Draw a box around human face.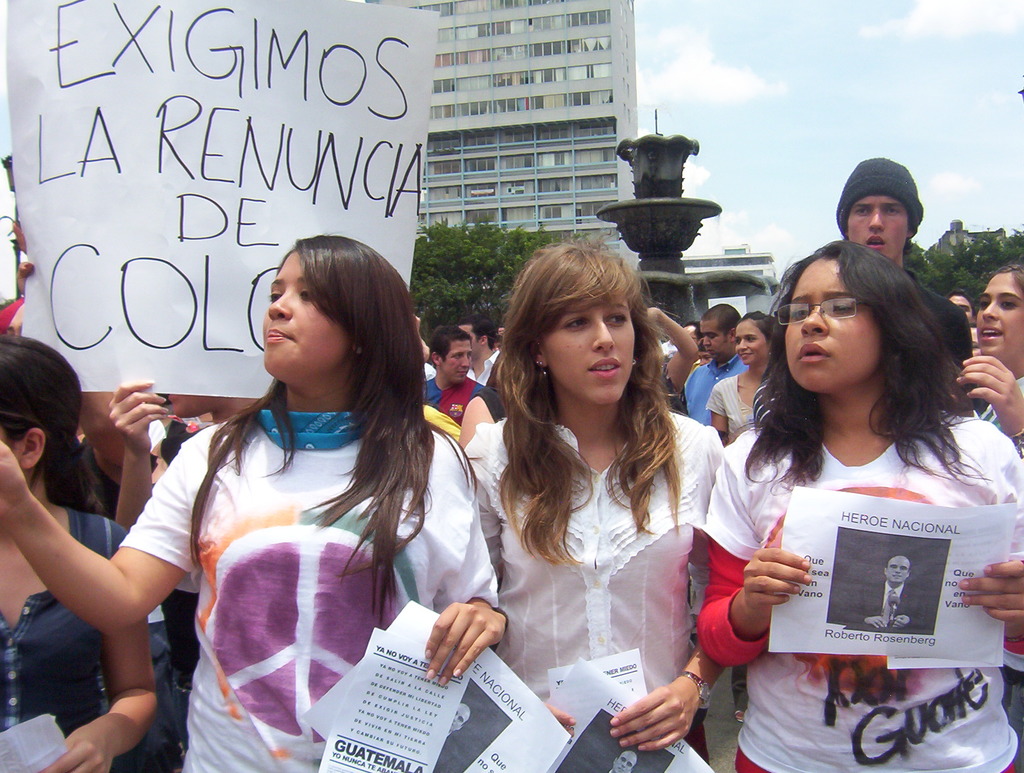
bbox=[787, 259, 883, 391].
